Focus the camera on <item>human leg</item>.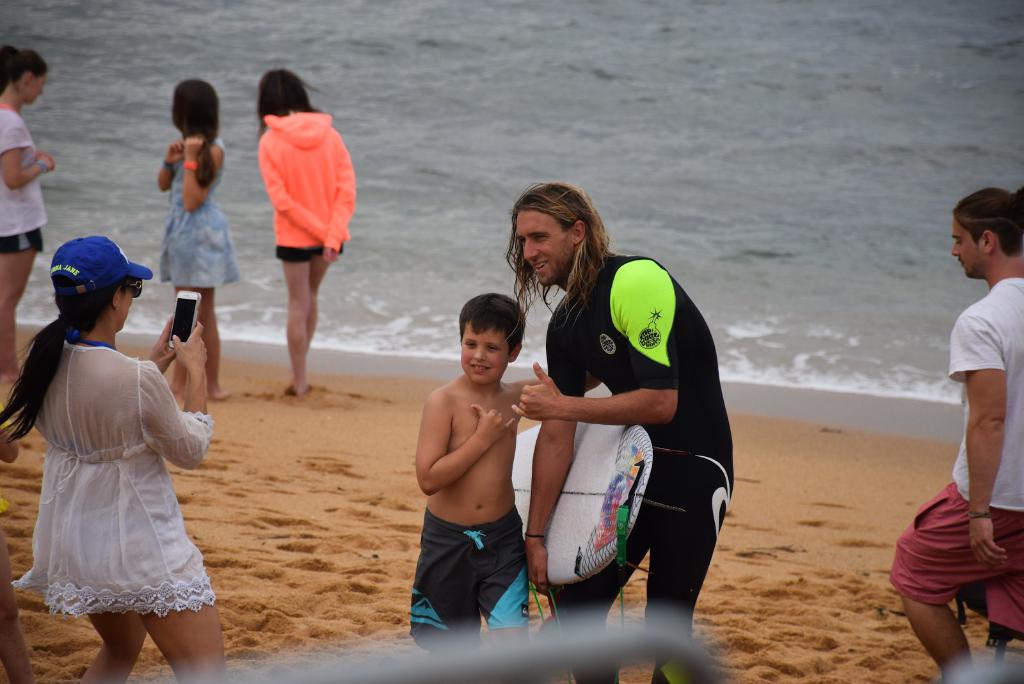
Focus region: <region>474, 539, 529, 663</region>.
